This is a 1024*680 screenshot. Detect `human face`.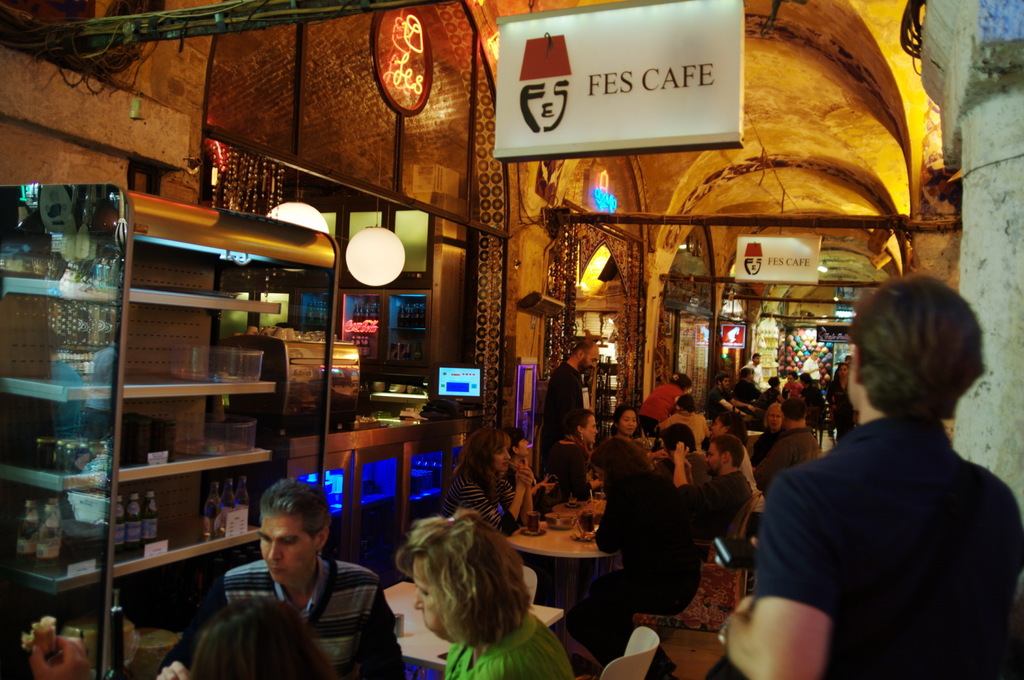
413,553,450,644.
